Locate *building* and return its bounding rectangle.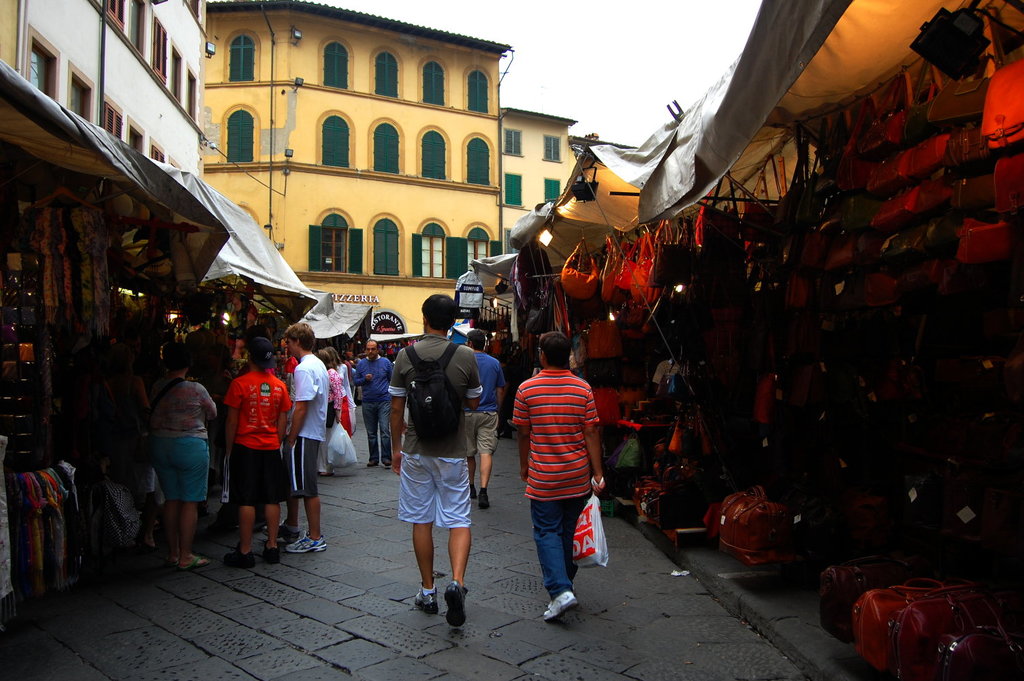
[0, 0, 206, 182].
